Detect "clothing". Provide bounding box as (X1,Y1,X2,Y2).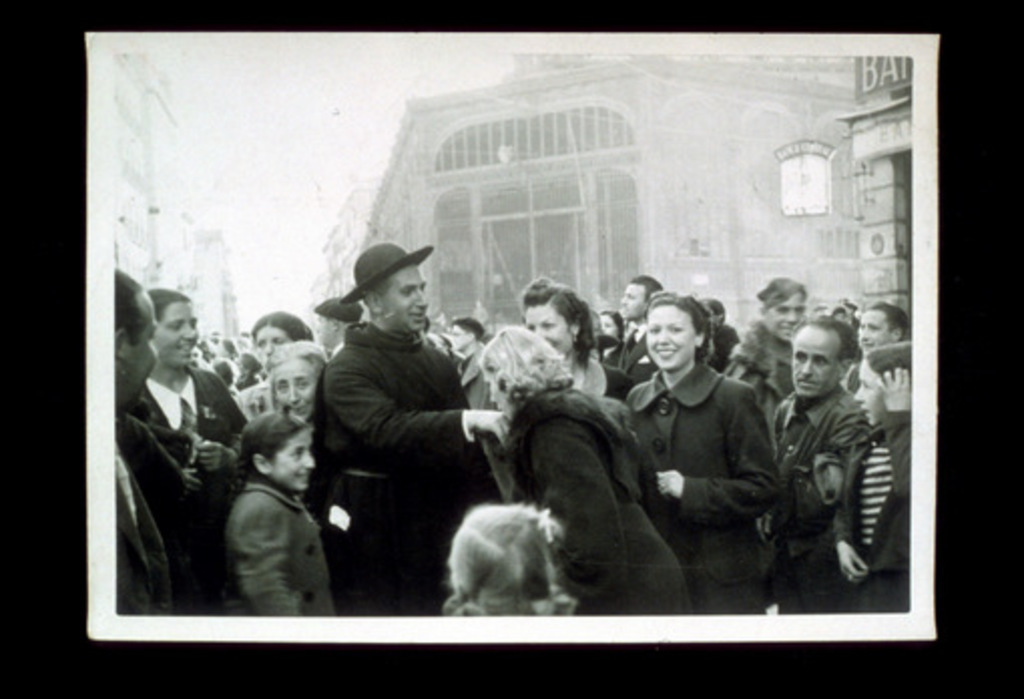
(315,315,502,627).
